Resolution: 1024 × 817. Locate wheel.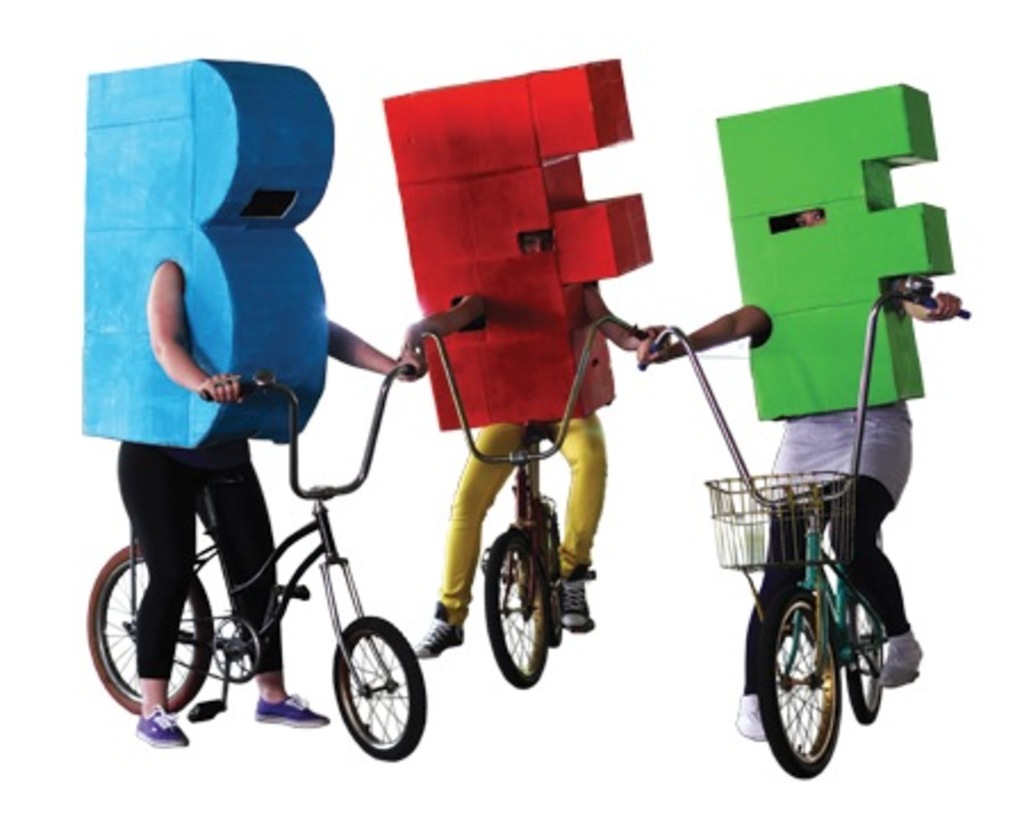
{"left": 482, "top": 535, "right": 546, "bottom": 692}.
